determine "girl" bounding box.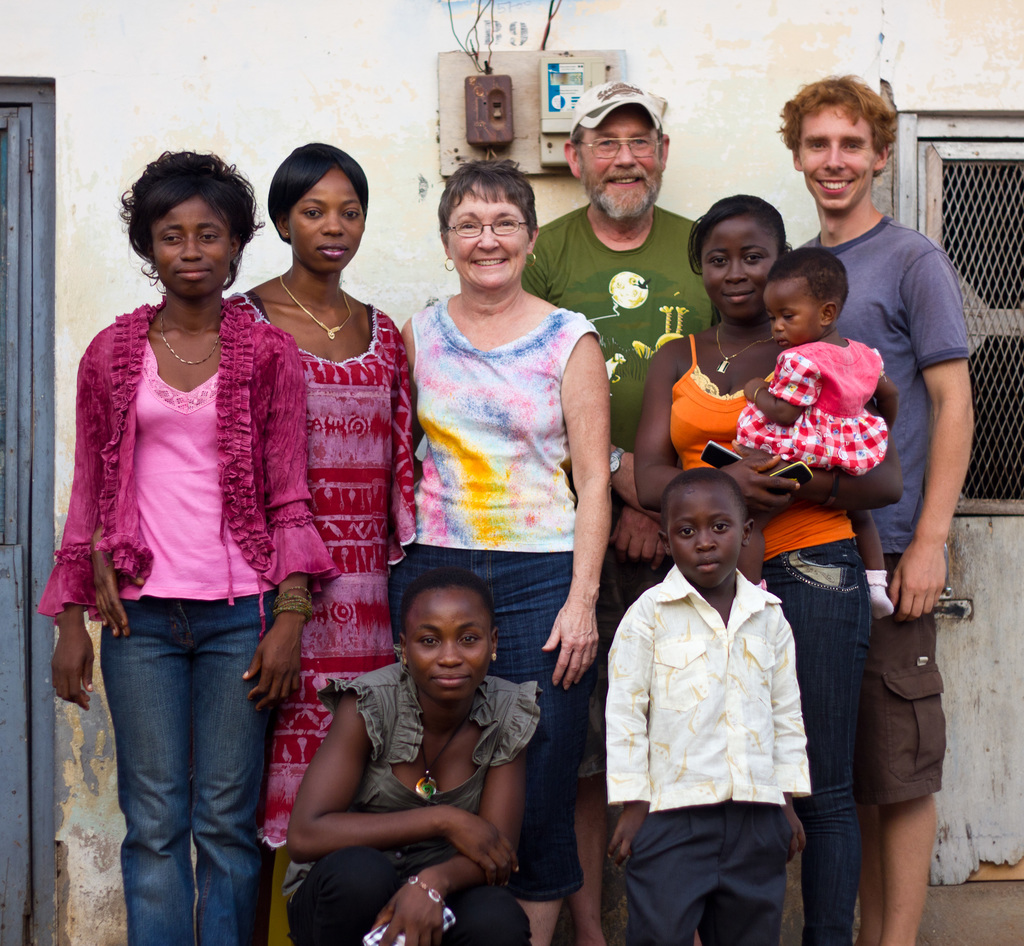
Determined: (35, 149, 336, 945).
